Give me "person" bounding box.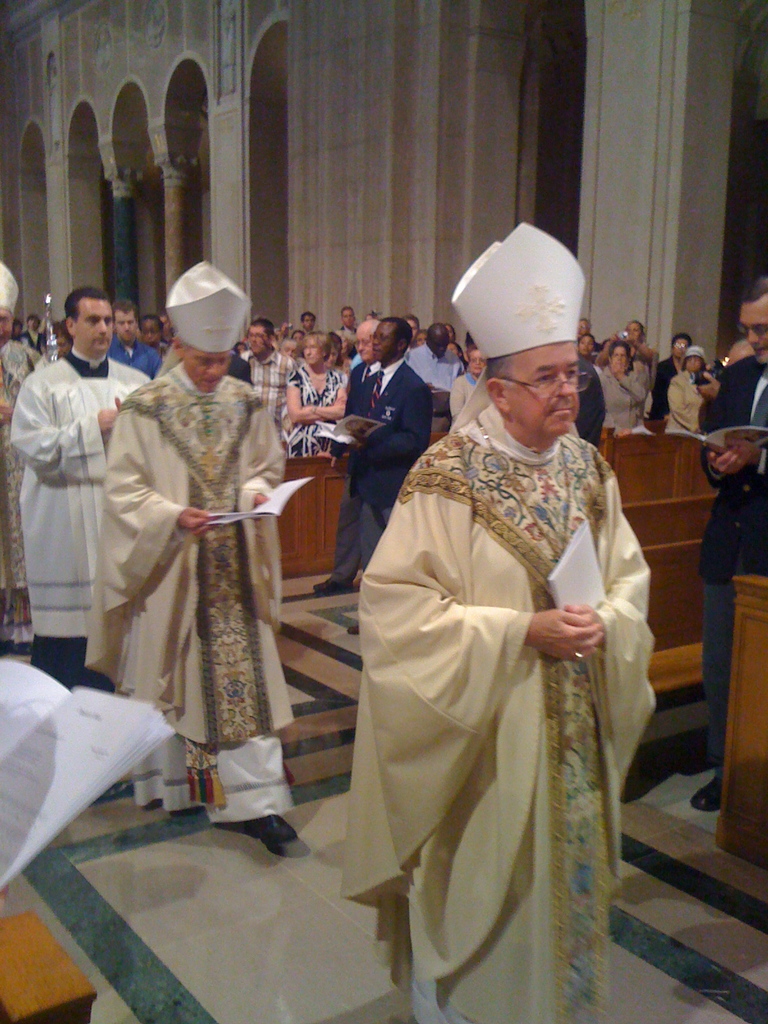
bbox(82, 264, 304, 853).
